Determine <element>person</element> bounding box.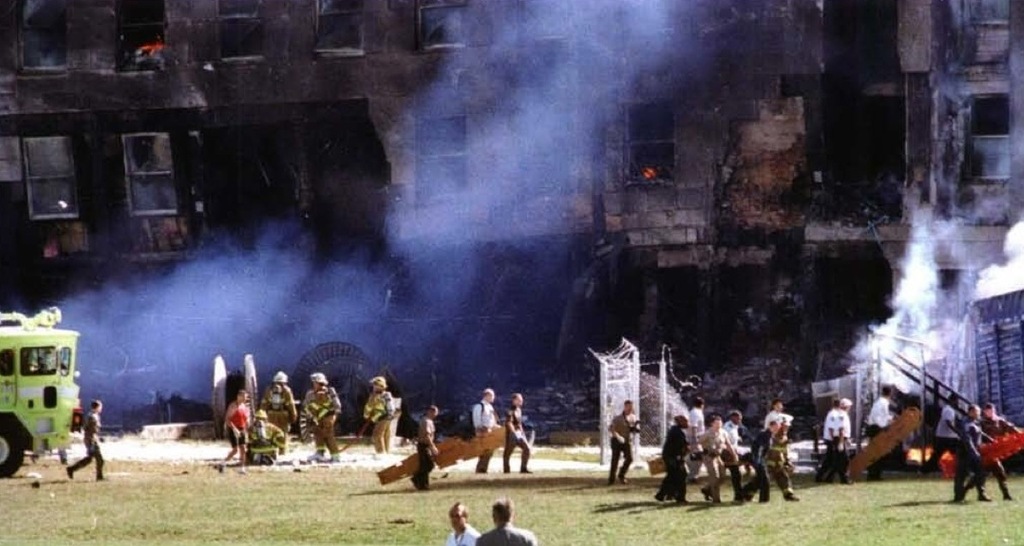
Determined: pyautogui.locateOnScreen(223, 384, 250, 465).
